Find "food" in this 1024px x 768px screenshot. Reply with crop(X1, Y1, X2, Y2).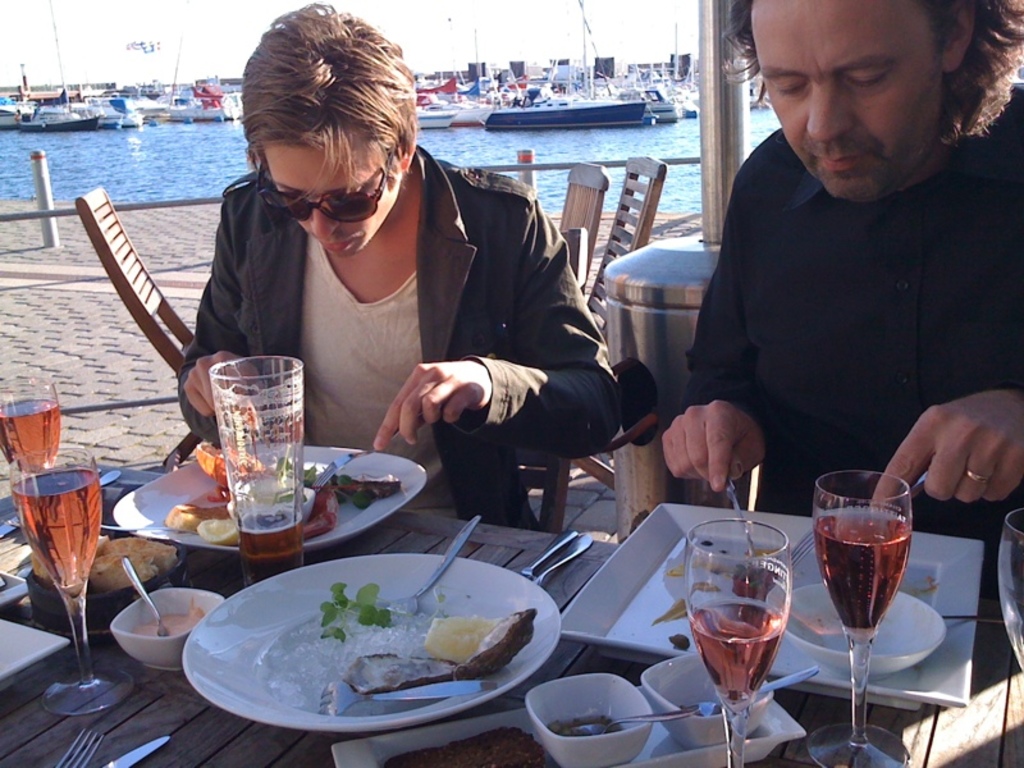
crop(132, 602, 206, 637).
